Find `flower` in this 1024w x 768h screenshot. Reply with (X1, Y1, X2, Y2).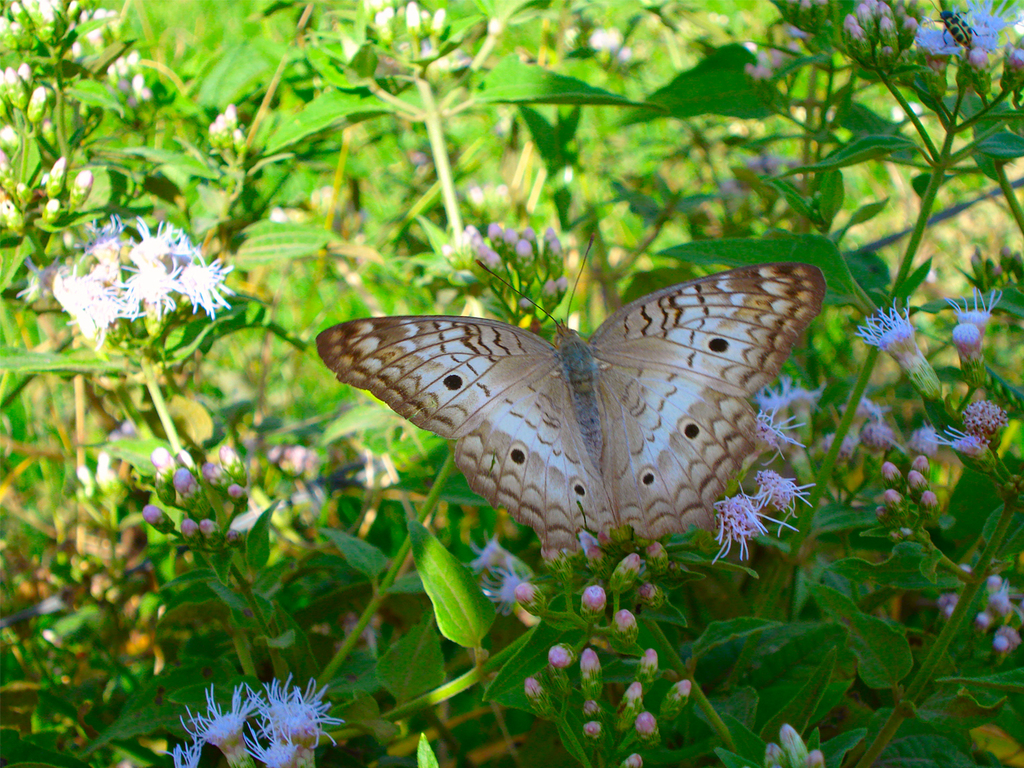
(918, 0, 1023, 60).
